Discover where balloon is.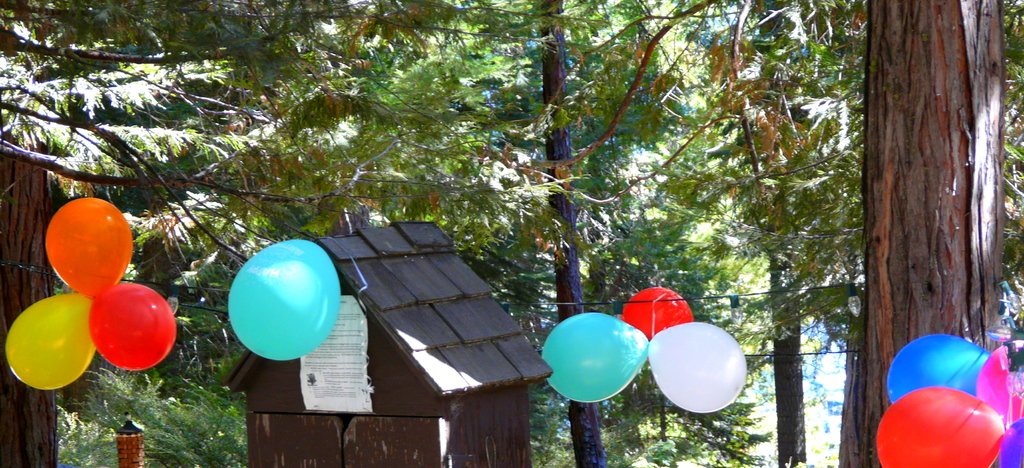
Discovered at left=650, top=322, right=746, bottom=413.
